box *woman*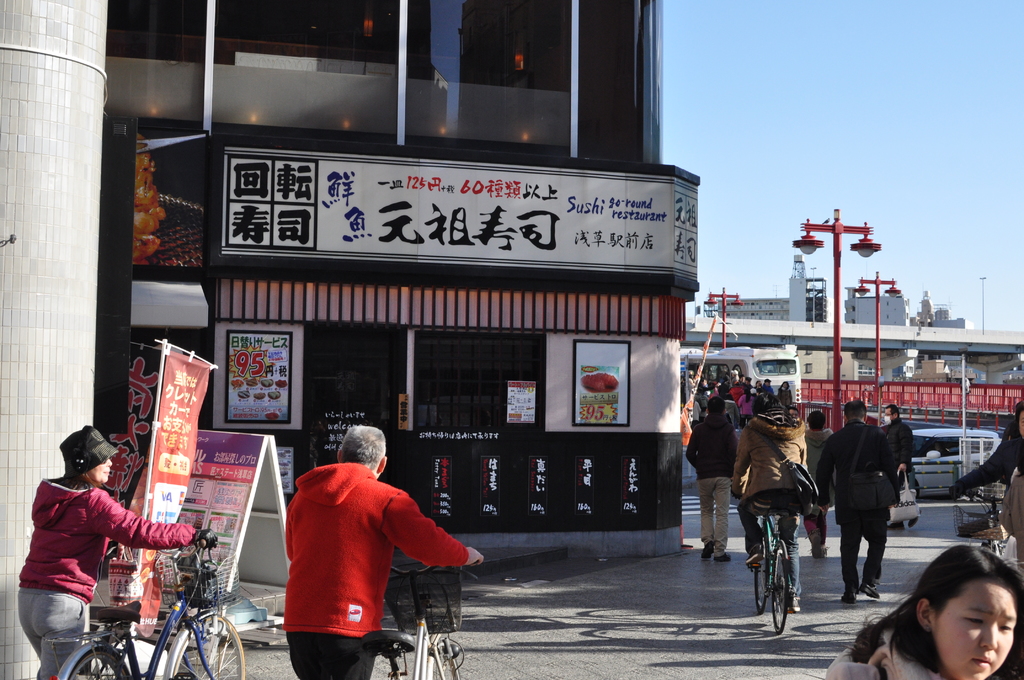
[left=737, top=385, right=753, bottom=427]
